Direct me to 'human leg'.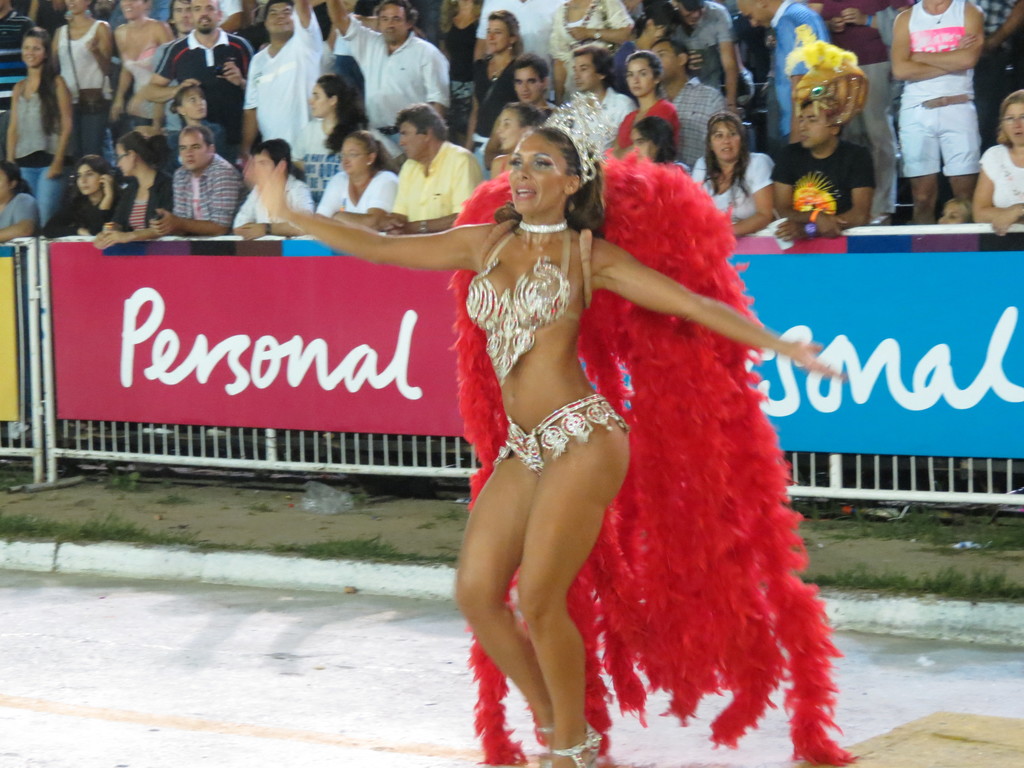
Direction: [x1=900, y1=86, x2=935, y2=226].
